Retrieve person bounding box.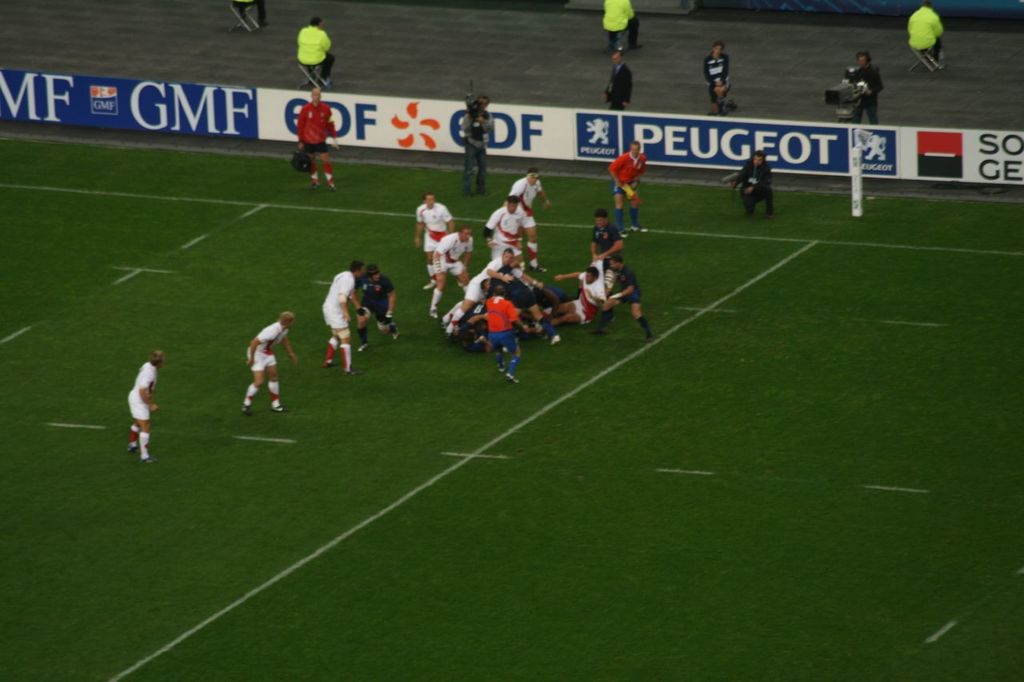
Bounding box: [702, 32, 740, 121].
